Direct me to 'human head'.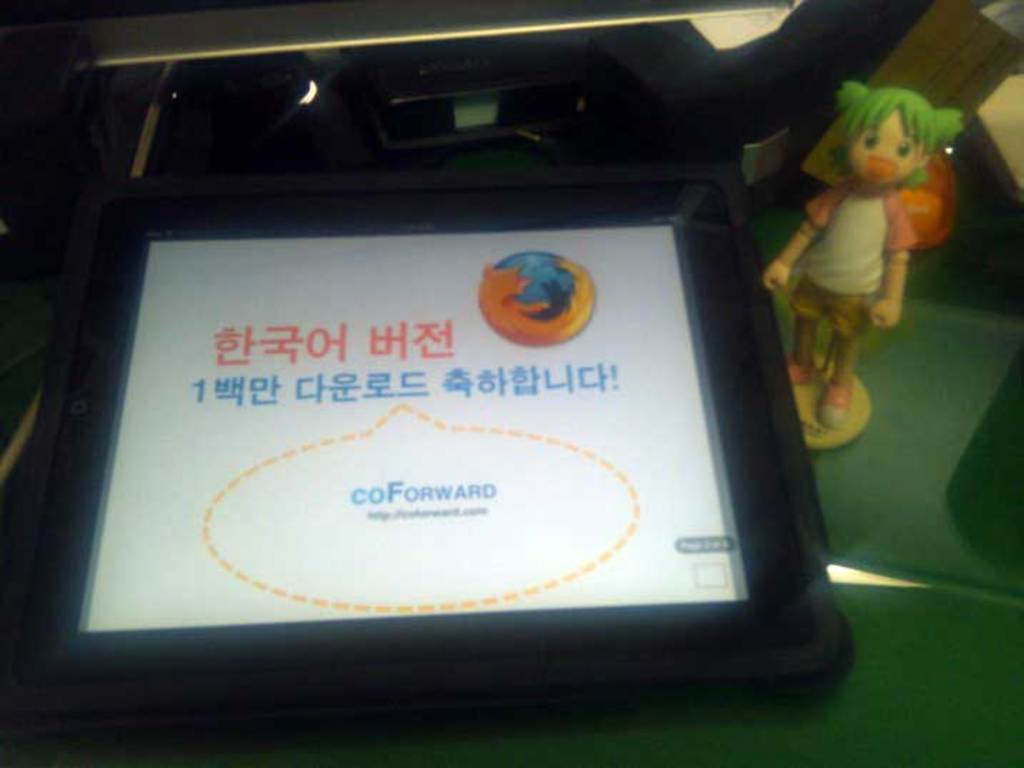
Direction: (824, 81, 954, 191).
